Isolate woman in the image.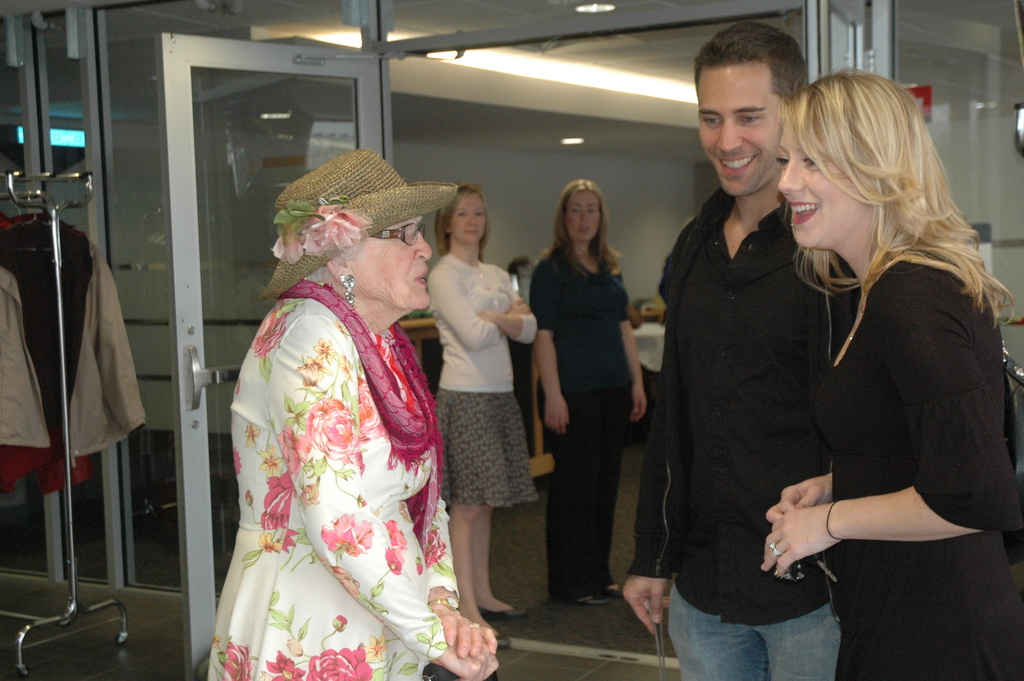
Isolated region: [left=526, top=176, right=646, bottom=608].
